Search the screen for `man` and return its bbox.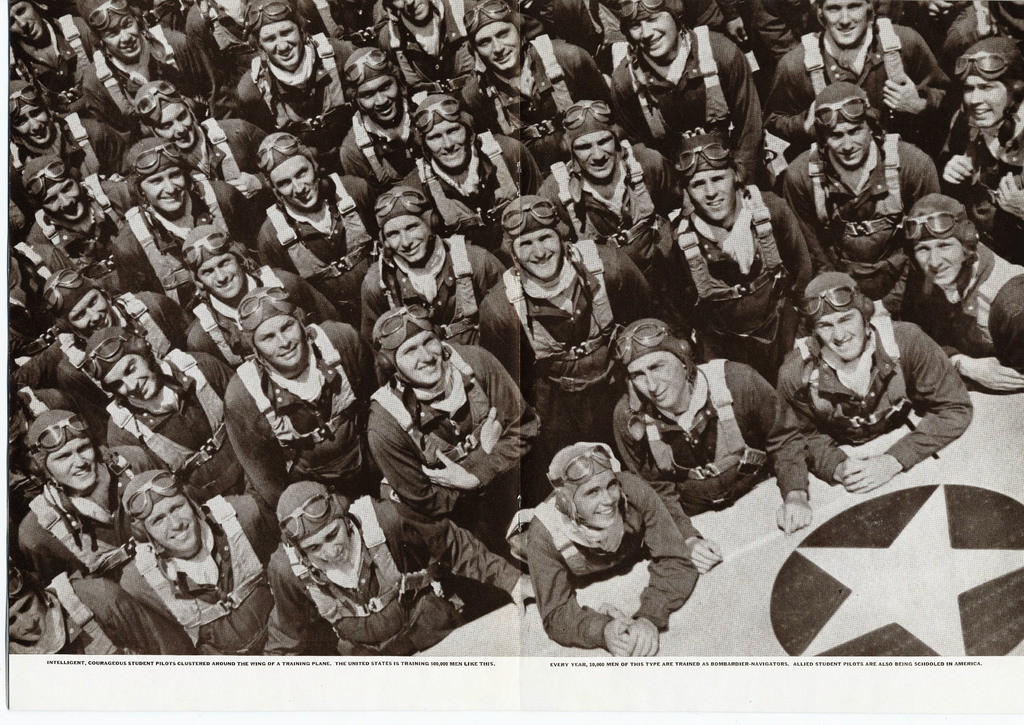
Found: region(15, 153, 132, 284).
